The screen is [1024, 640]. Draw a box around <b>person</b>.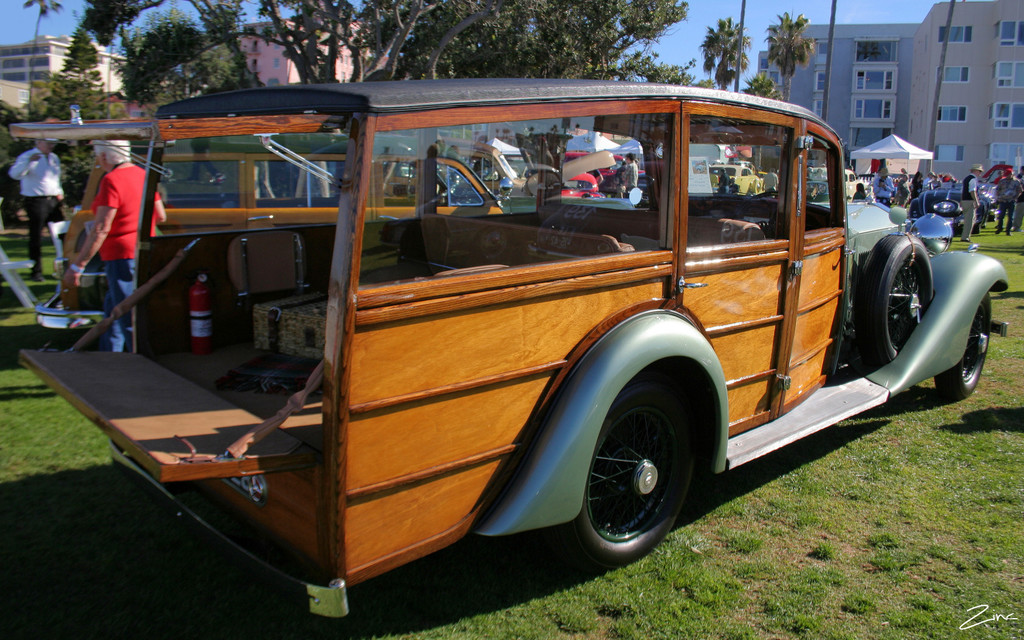
(60,127,164,342).
